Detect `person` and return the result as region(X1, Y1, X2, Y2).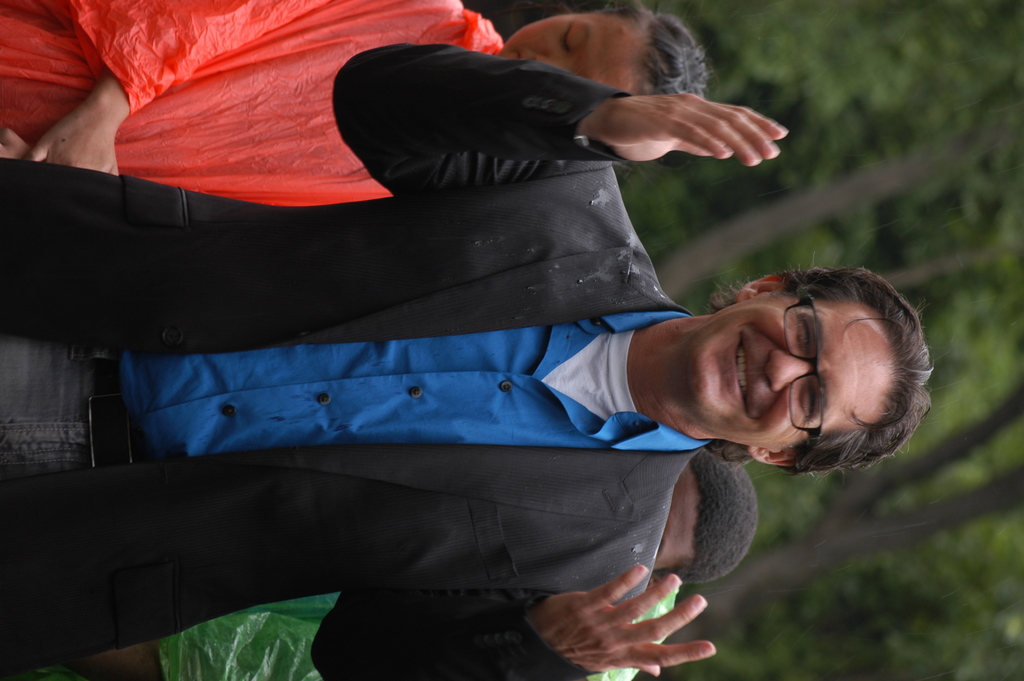
region(0, 35, 933, 680).
